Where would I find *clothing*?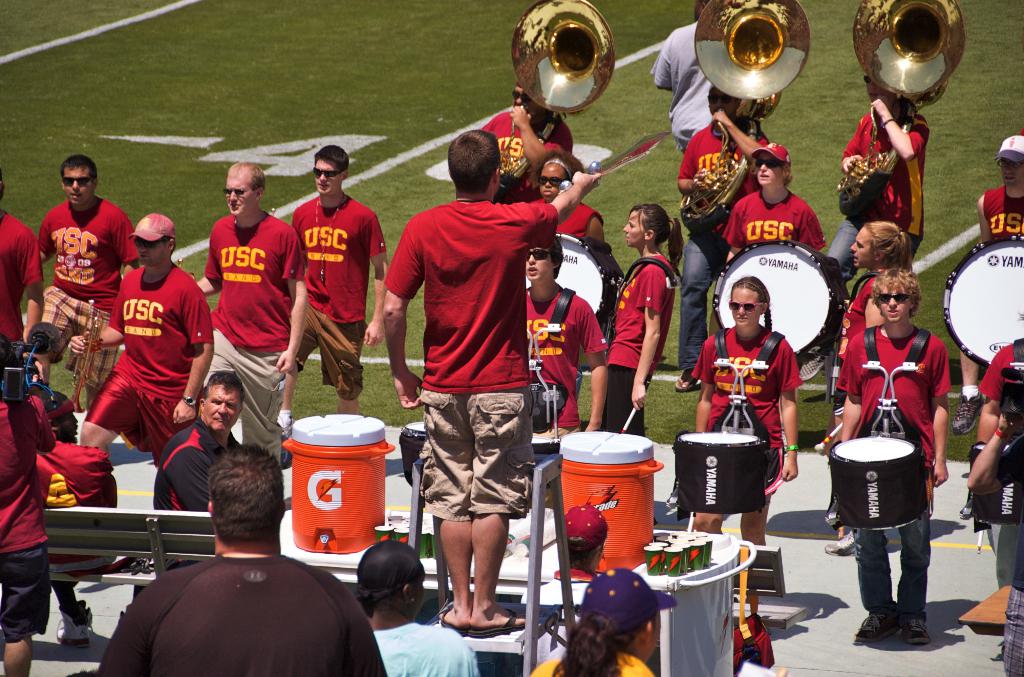
At l=825, t=102, r=929, b=284.
